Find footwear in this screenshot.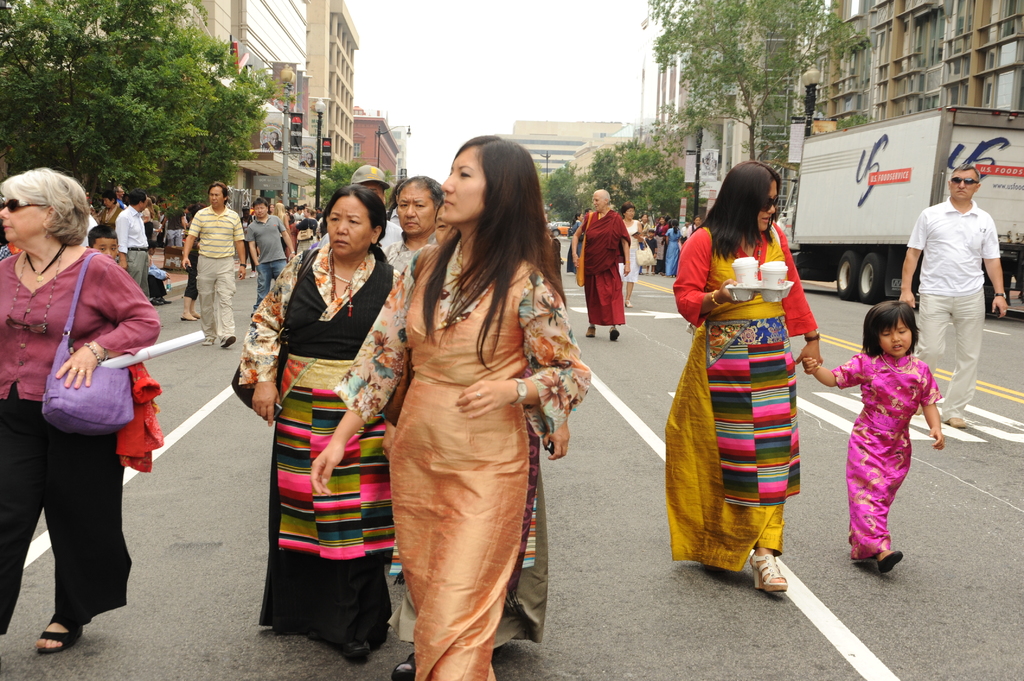
The bounding box for footwear is [x1=396, y1=647, x2=415, y2=680].
